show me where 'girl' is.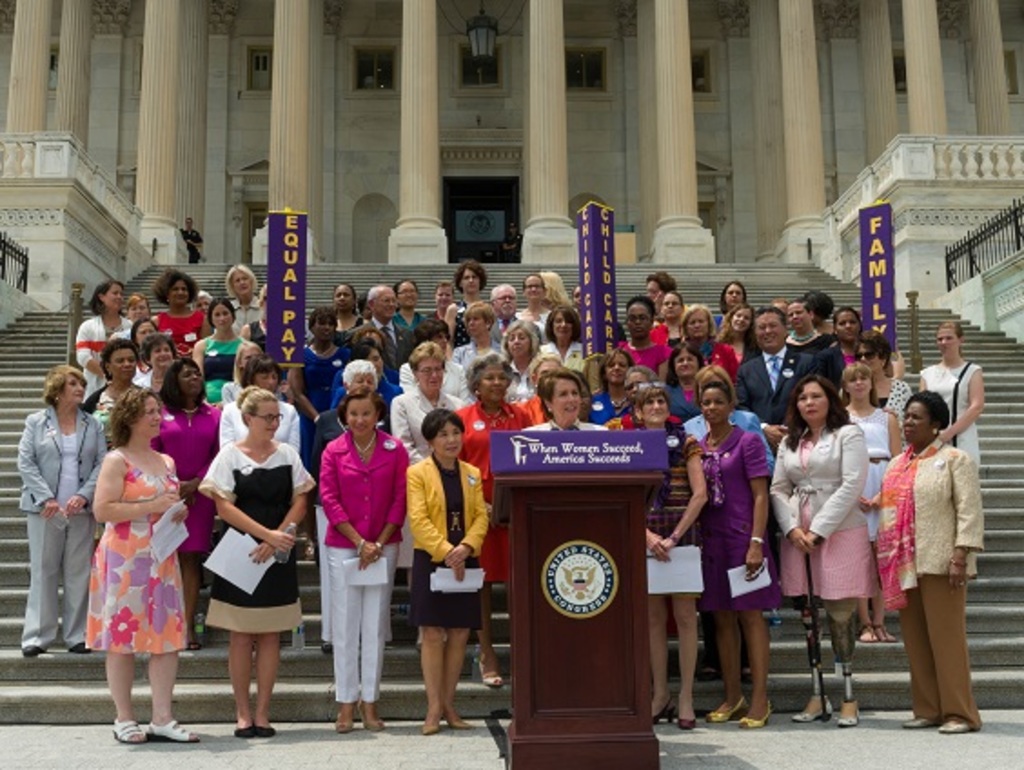
'girl' is at 136:329:192:390.
